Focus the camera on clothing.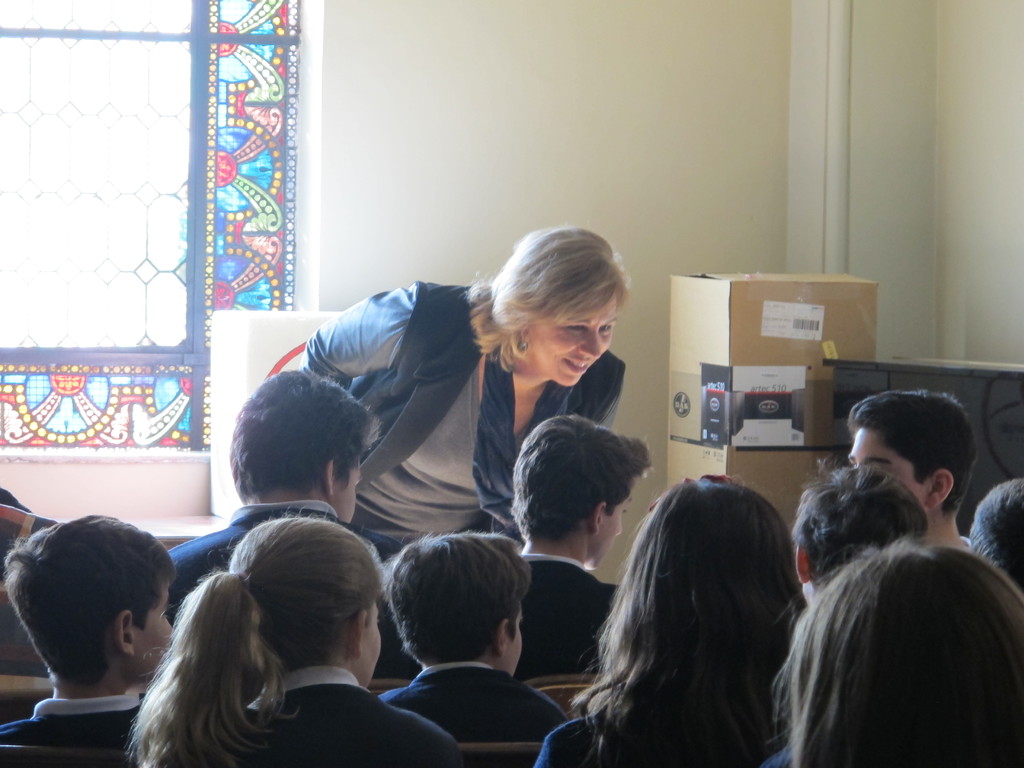
Focus region: BBox(243, 657, 454, 767).
